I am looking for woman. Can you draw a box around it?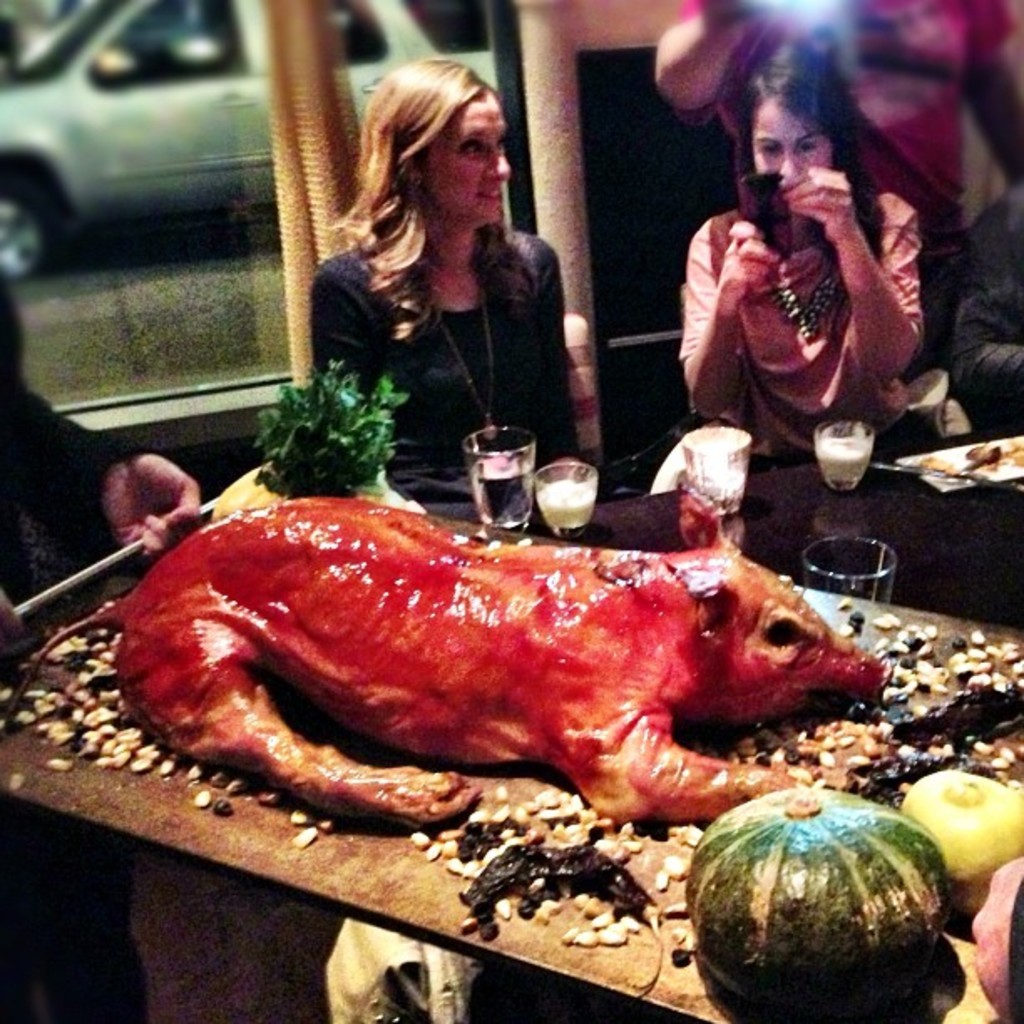
Sure, the bounding box is BBox(654, 37, 960, 477).
